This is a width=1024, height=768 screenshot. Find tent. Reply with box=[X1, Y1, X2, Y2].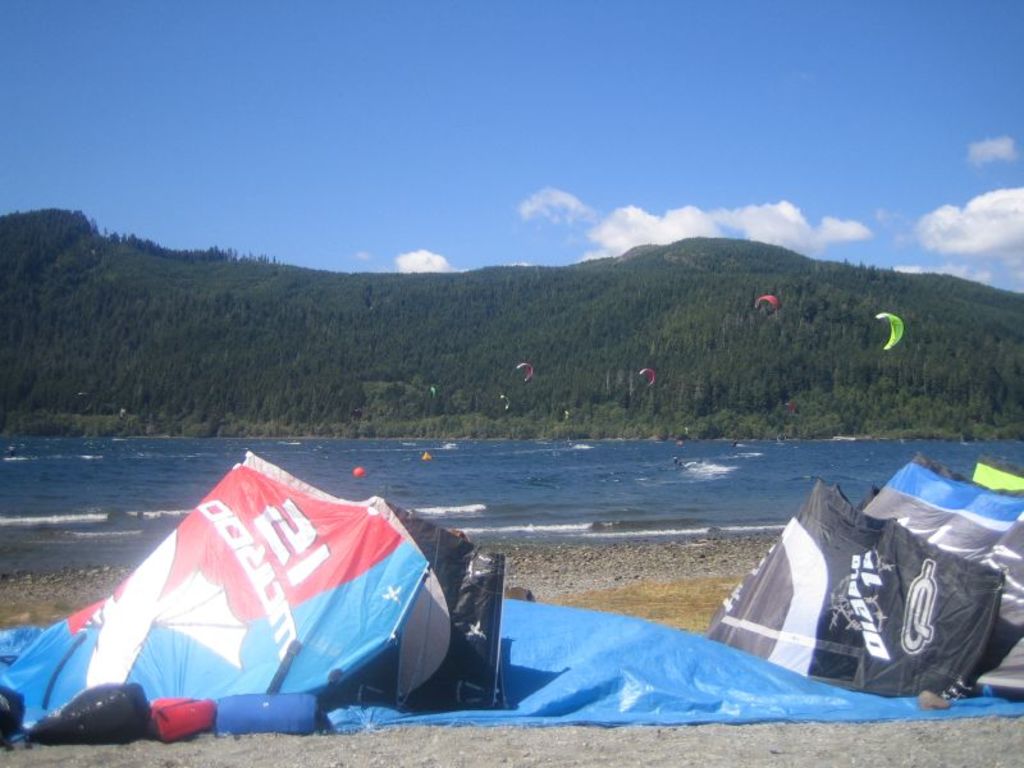
box=[0, 448, 475, 730].
